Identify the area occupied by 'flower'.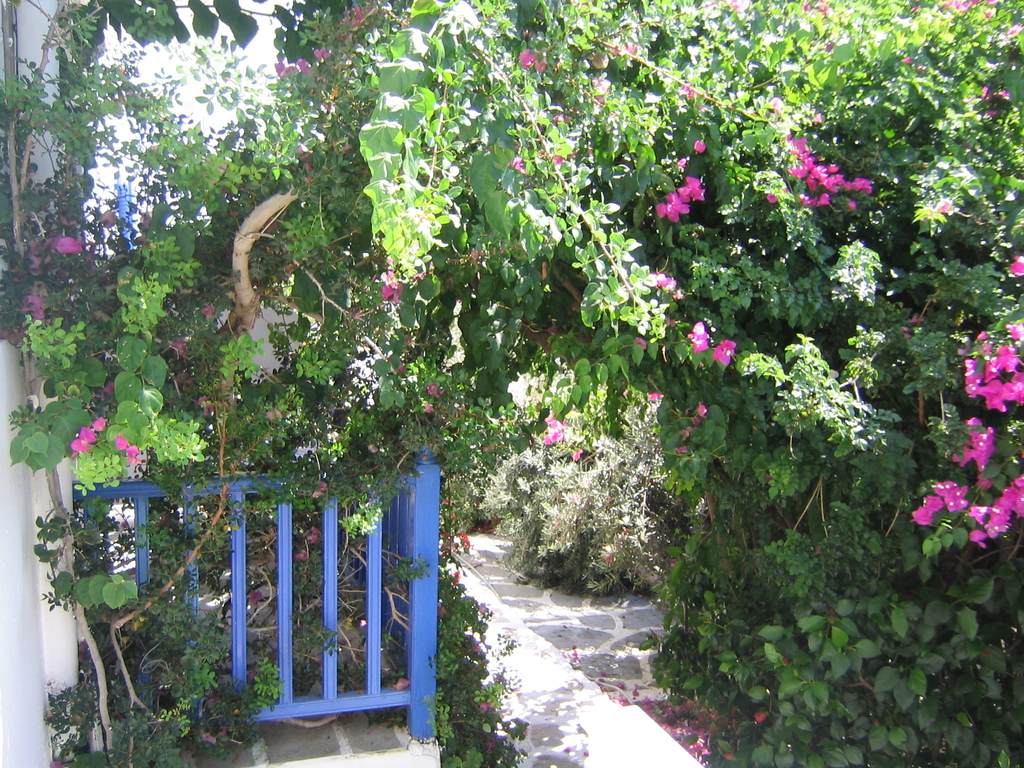
Area: select_region(686, 318, 706, 351).
